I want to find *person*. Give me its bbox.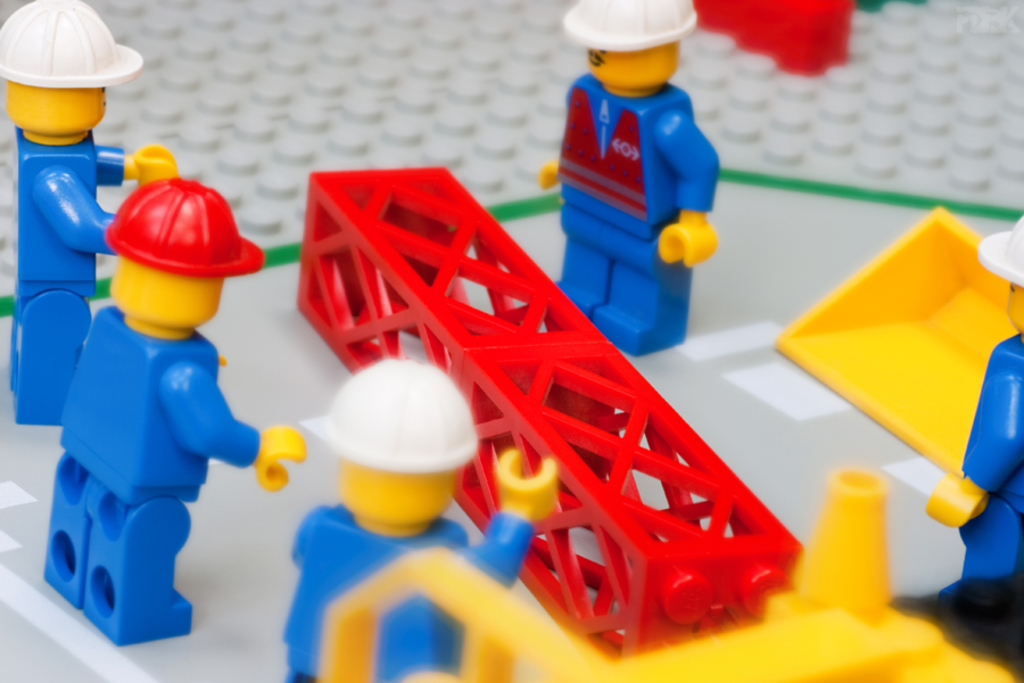
Rect(281, 360, 559, 682).
